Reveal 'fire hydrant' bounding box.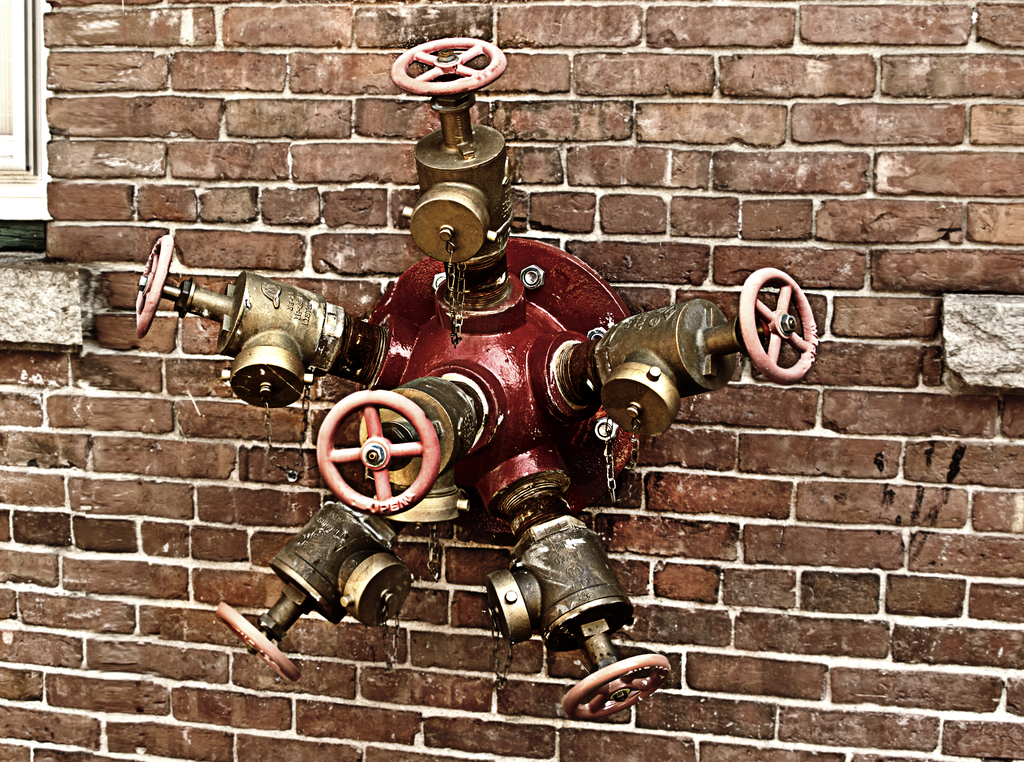
Revealed: [left=138, top=37, right=820, bottom=722].
